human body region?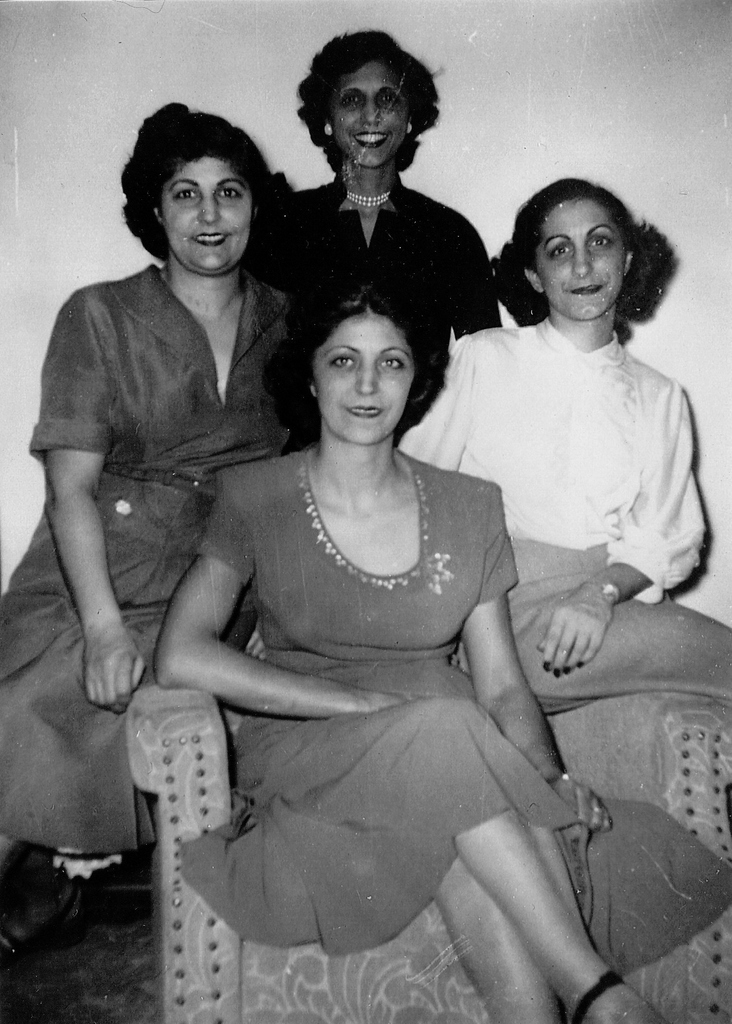
x1=0 y1=261 x2=288 y2=882
